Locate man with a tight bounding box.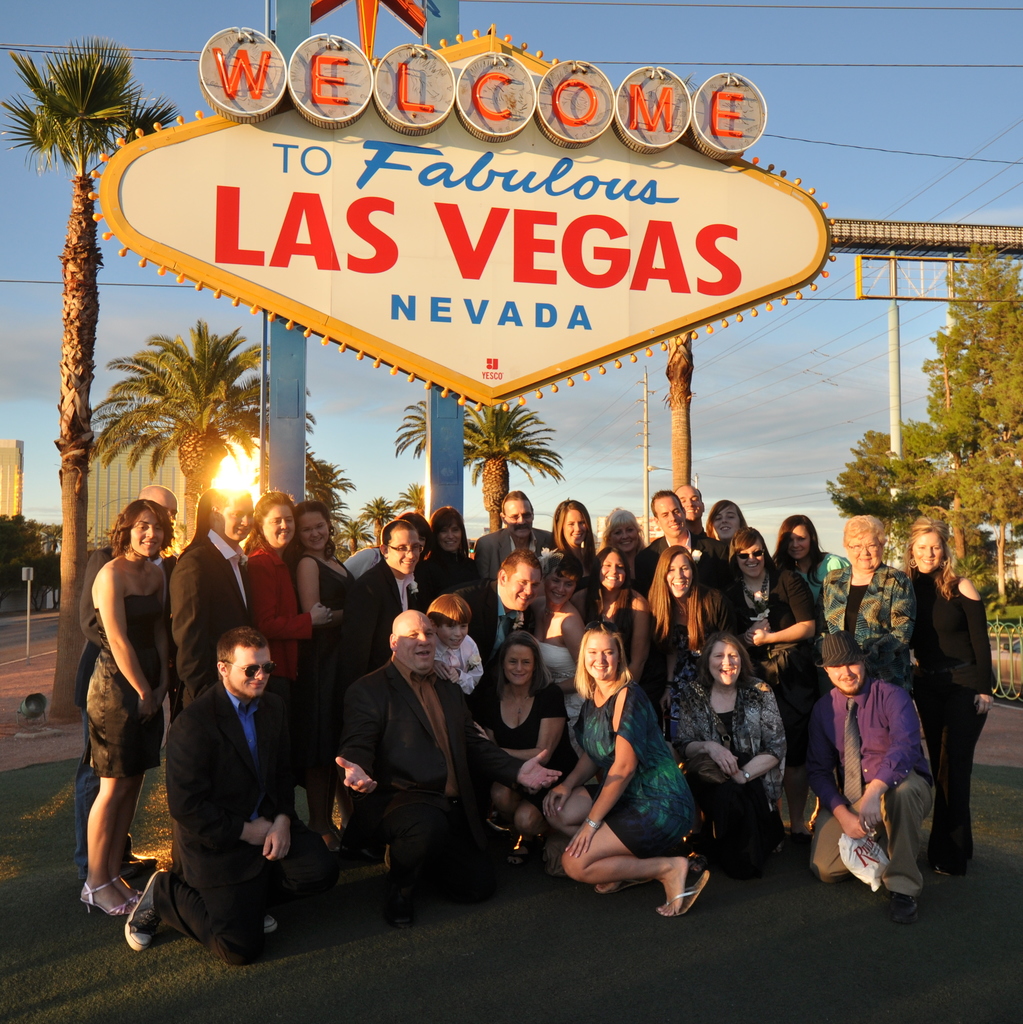
select_region(168, 489, 254, 708).
